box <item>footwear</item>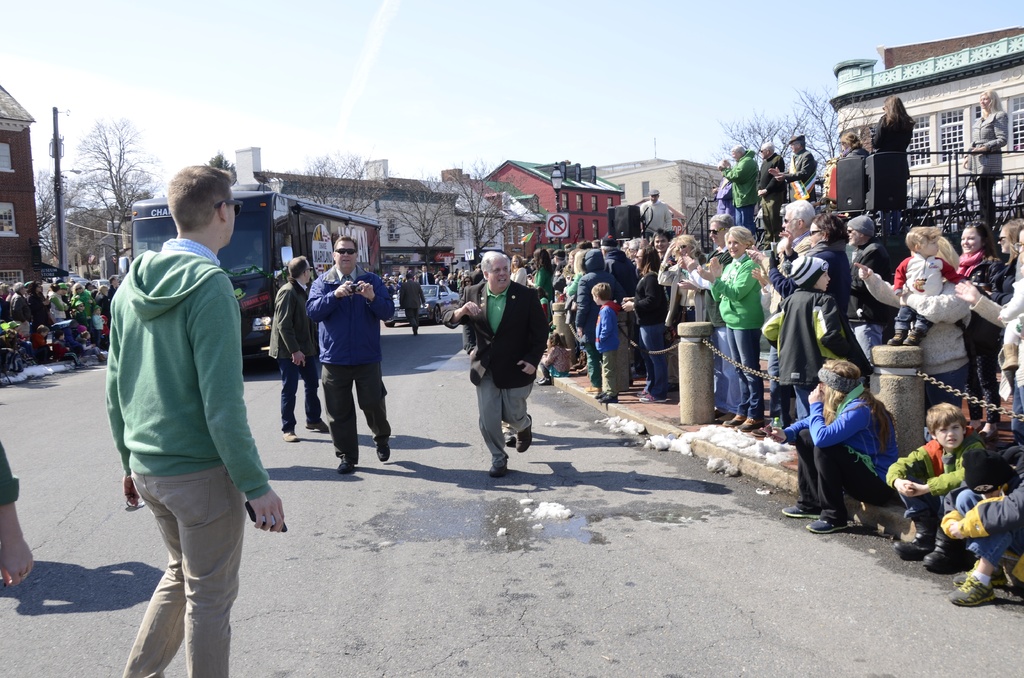
(884, 328, 907, 348)
